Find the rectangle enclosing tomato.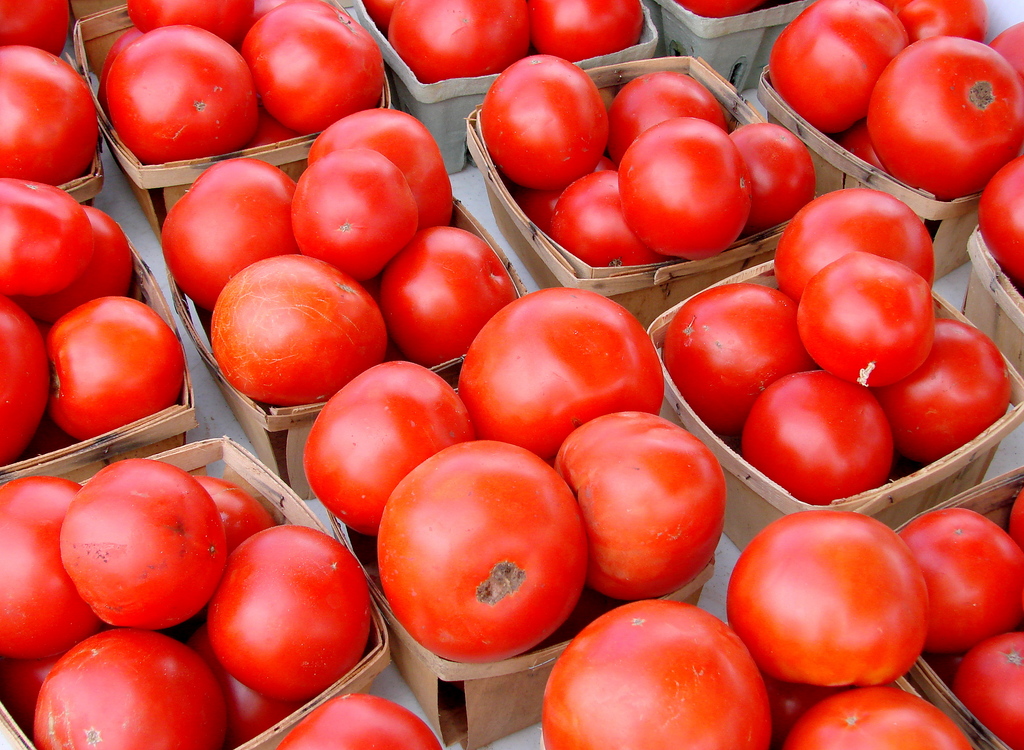
{"left": 206, "top": 523, "right": 371, "bottom": 701}.
